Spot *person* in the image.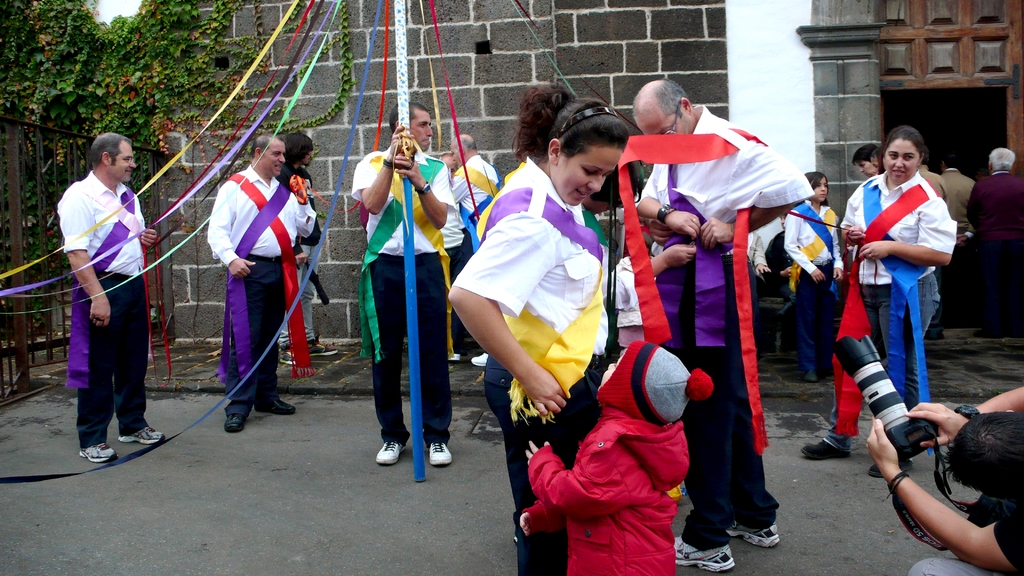
*person* found at l=630, t=78, r=812, b=575.
